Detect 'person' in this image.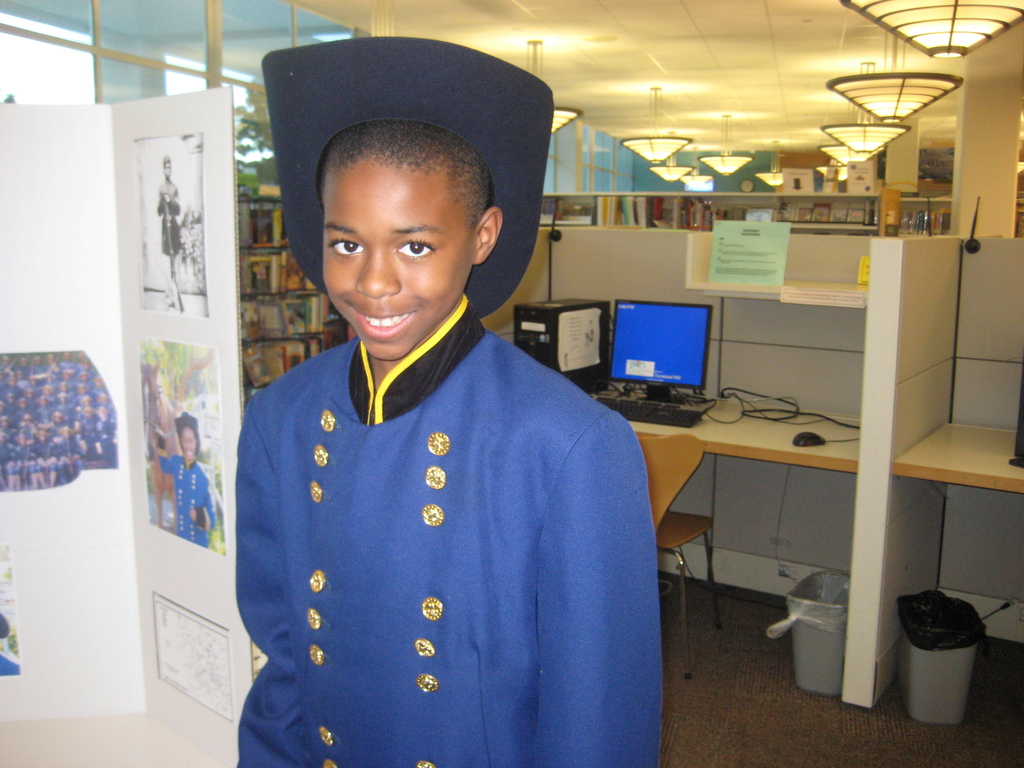
Detection: box=[205, 67, 653, 755].
